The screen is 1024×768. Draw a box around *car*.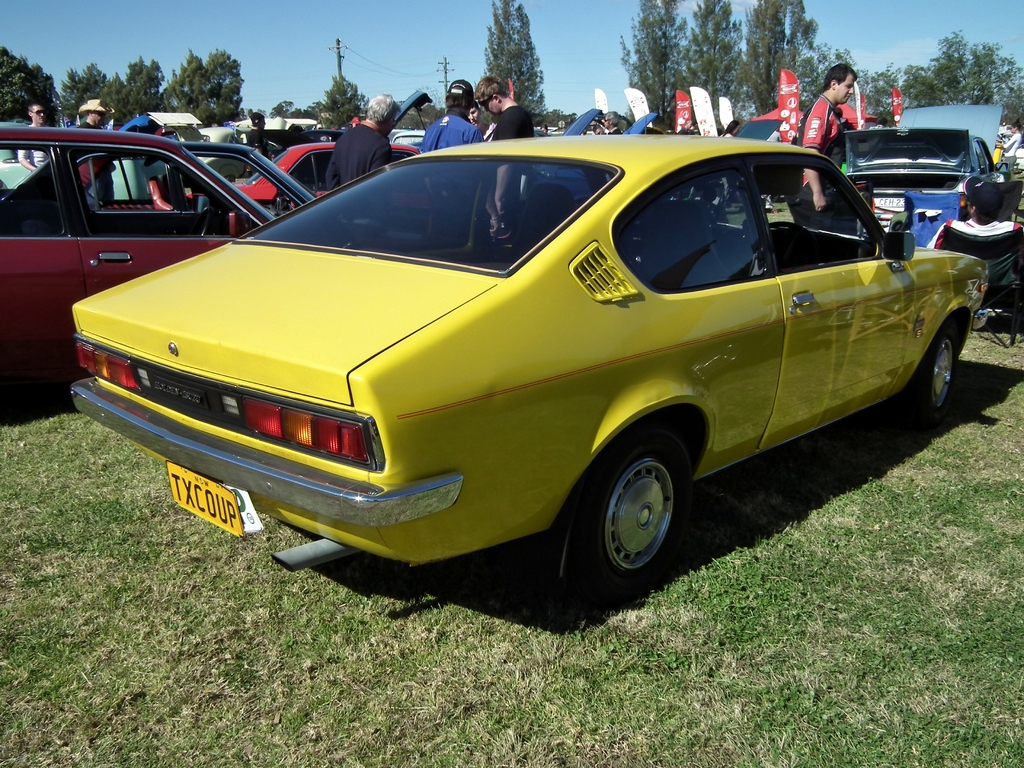
rect(838, 99, 1016, 250).
